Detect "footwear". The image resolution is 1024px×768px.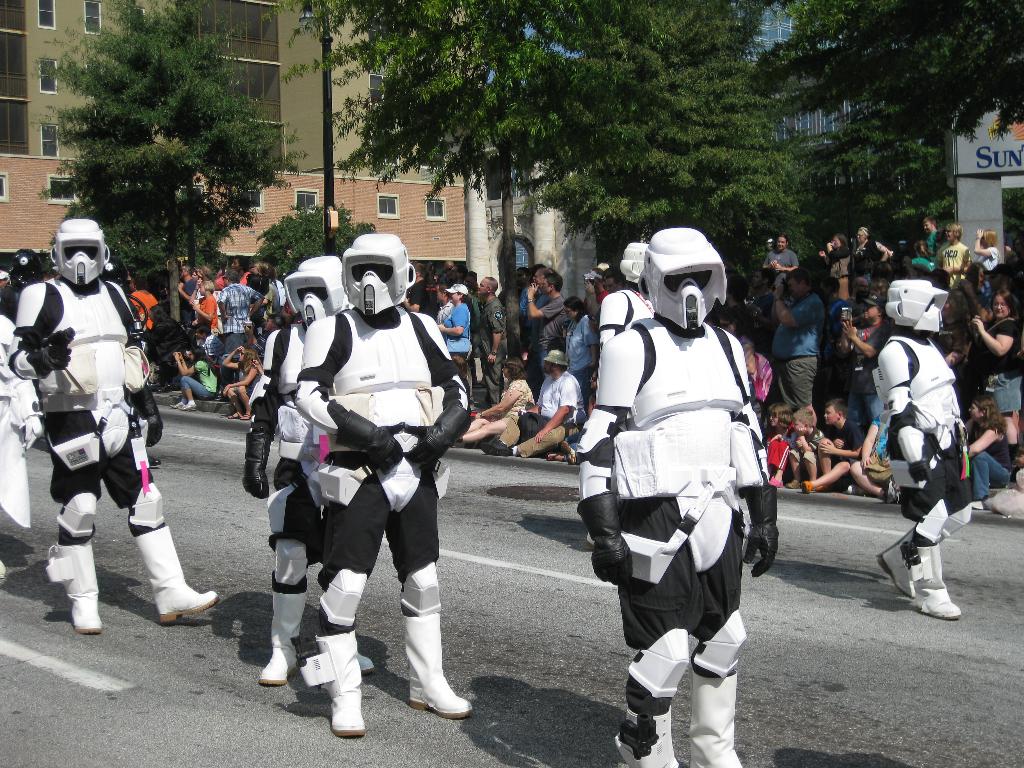
<bbox>170, 399, 194, 410</bbox>.
